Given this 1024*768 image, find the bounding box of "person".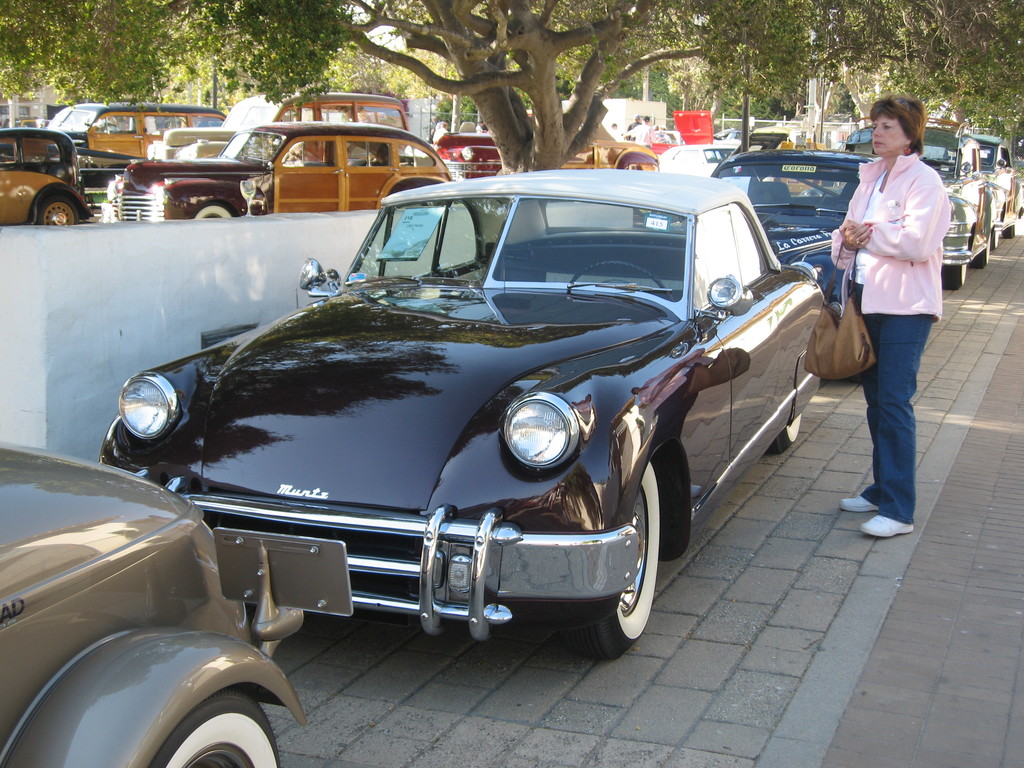
627:116:644:139.
